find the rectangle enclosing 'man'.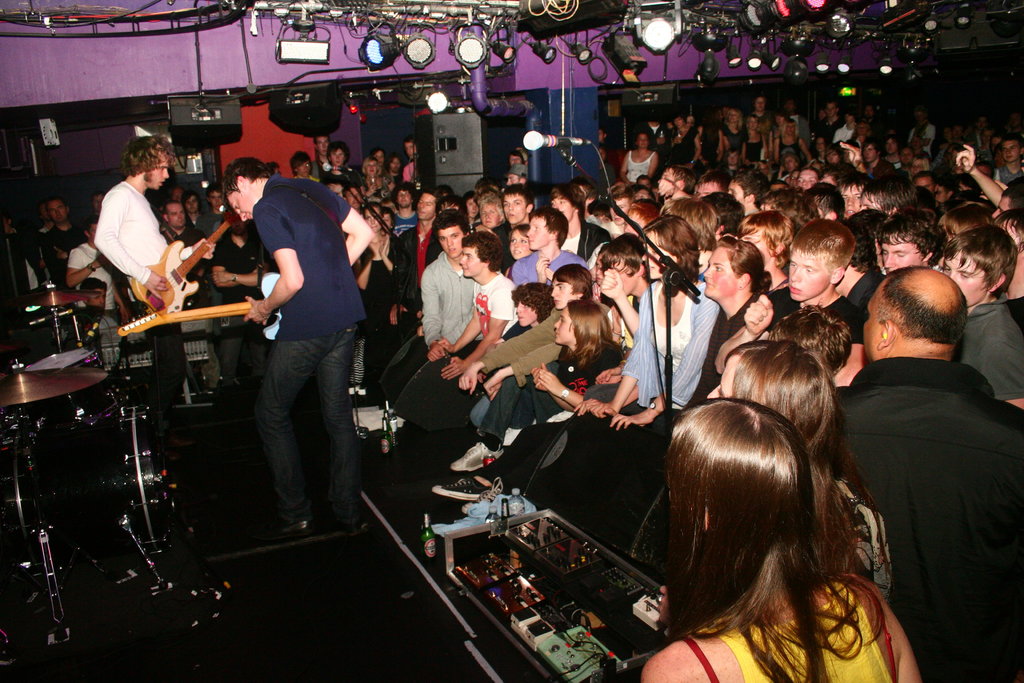
l=218, t=154, r=372, b=541.
